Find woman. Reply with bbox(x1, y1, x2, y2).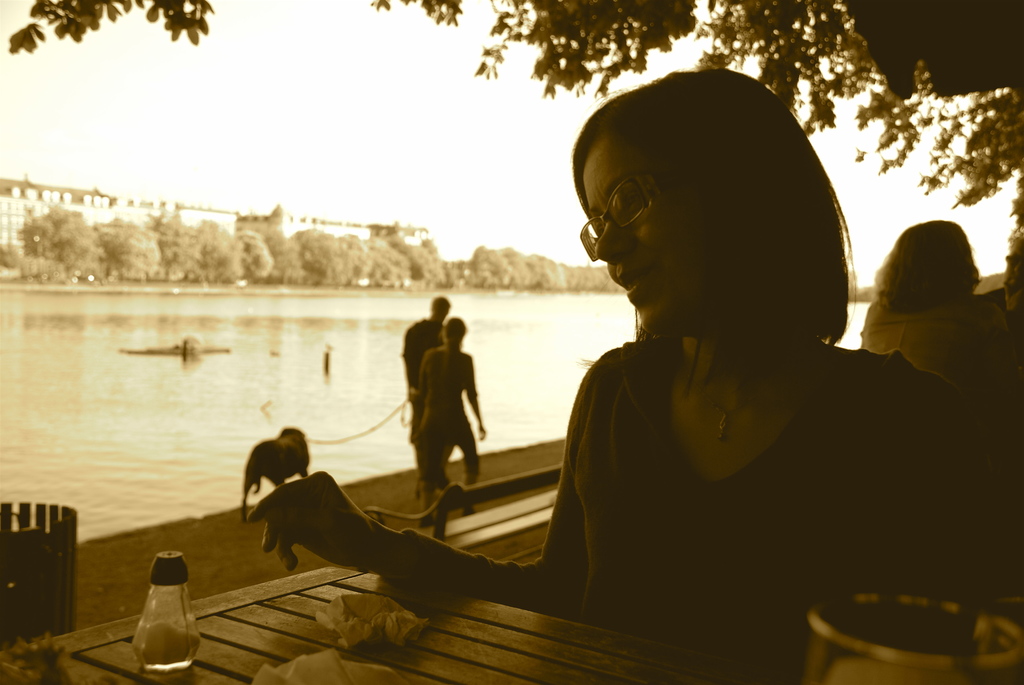
bbox(856, 210, 1017, 381).
